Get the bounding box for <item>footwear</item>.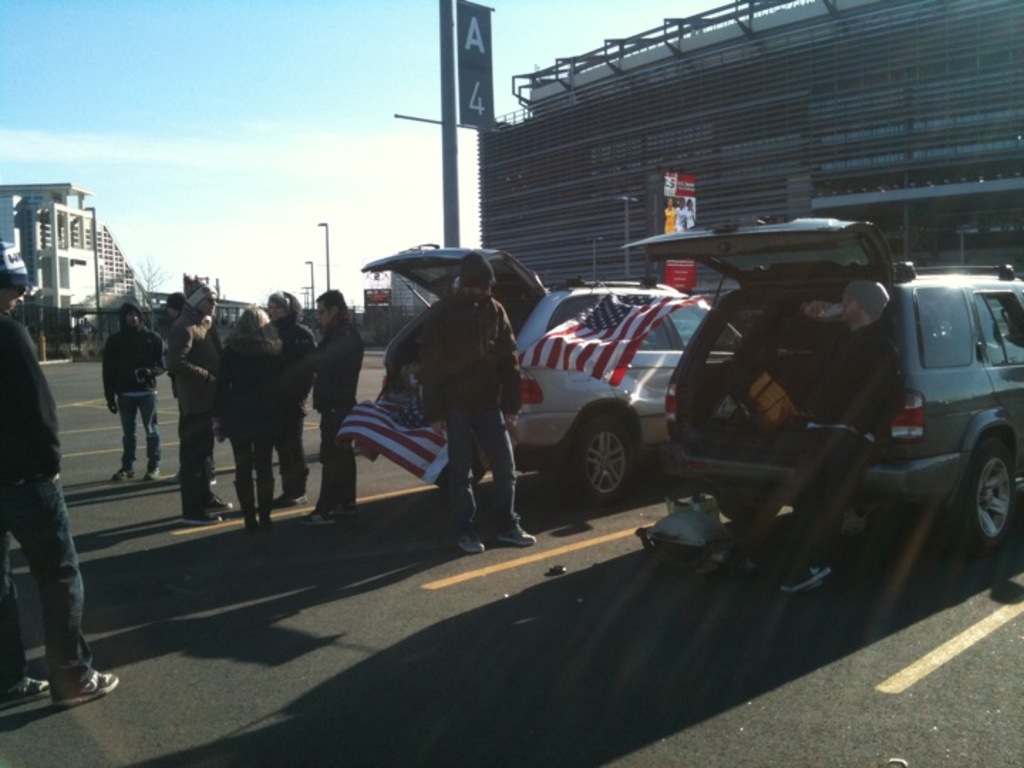
782,563,828,592.
